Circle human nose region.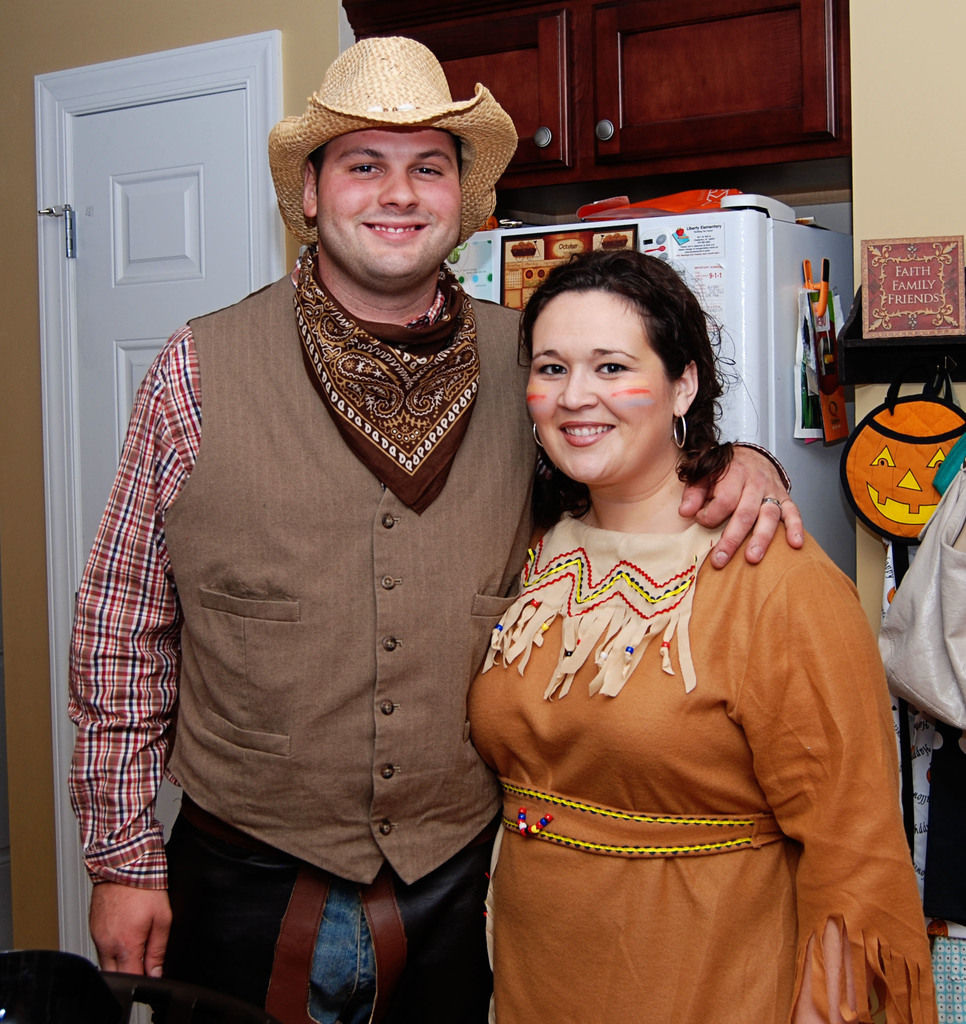
Region: 560,366,594,410.
